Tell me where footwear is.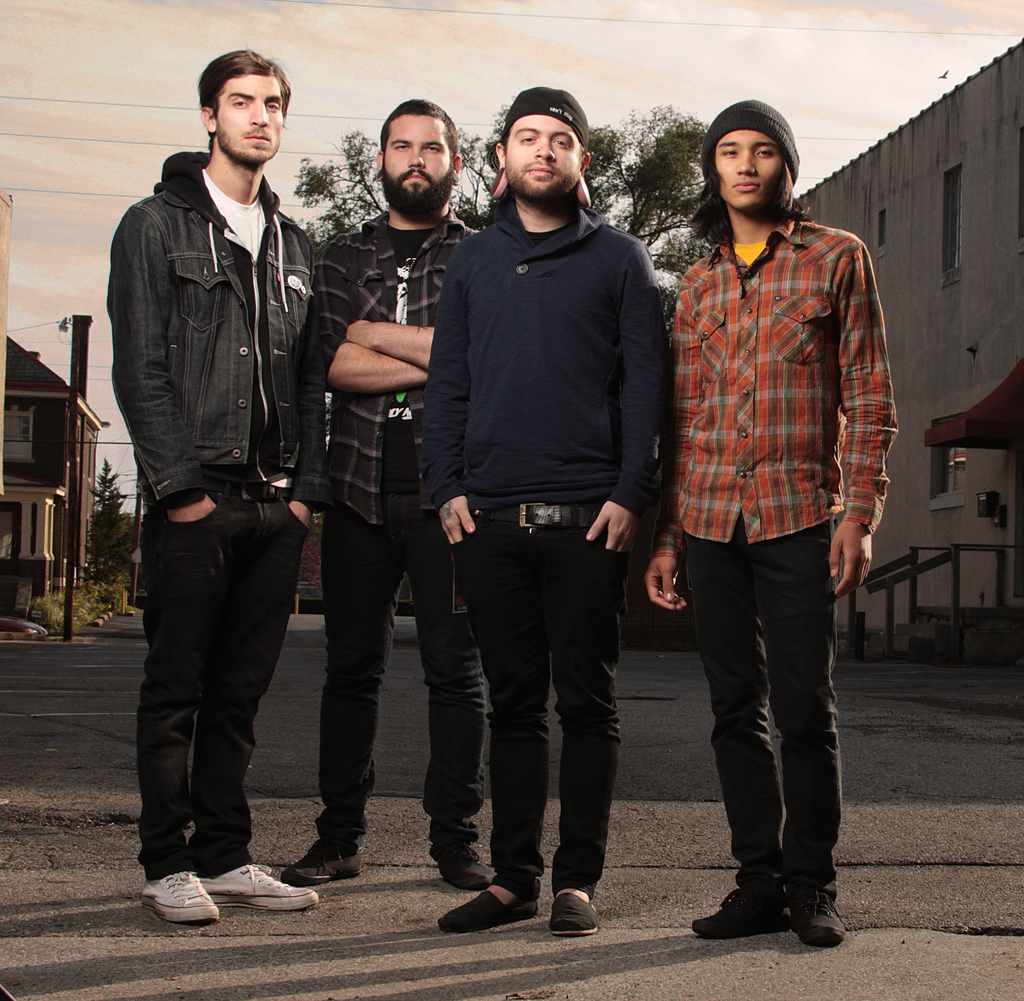
footwear is at left=692, top=888, right=794, bottom=938.
